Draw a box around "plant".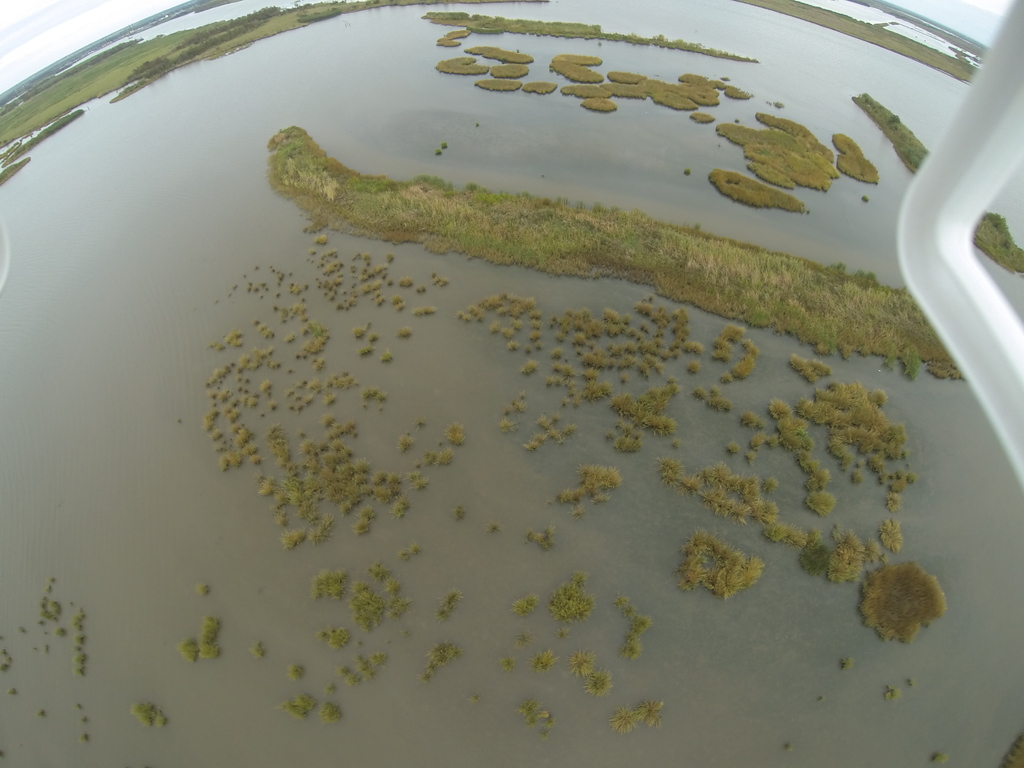
bbox(695, 383, 706, 400).
